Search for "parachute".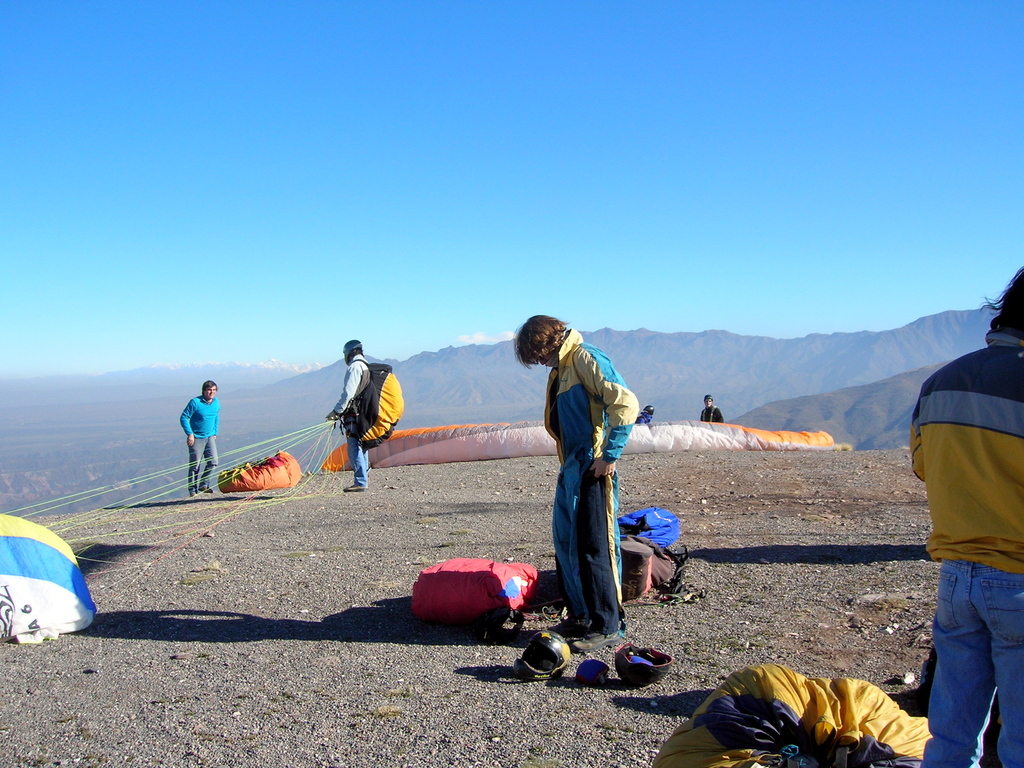
Found at crop(321, 416, 840, 478).
